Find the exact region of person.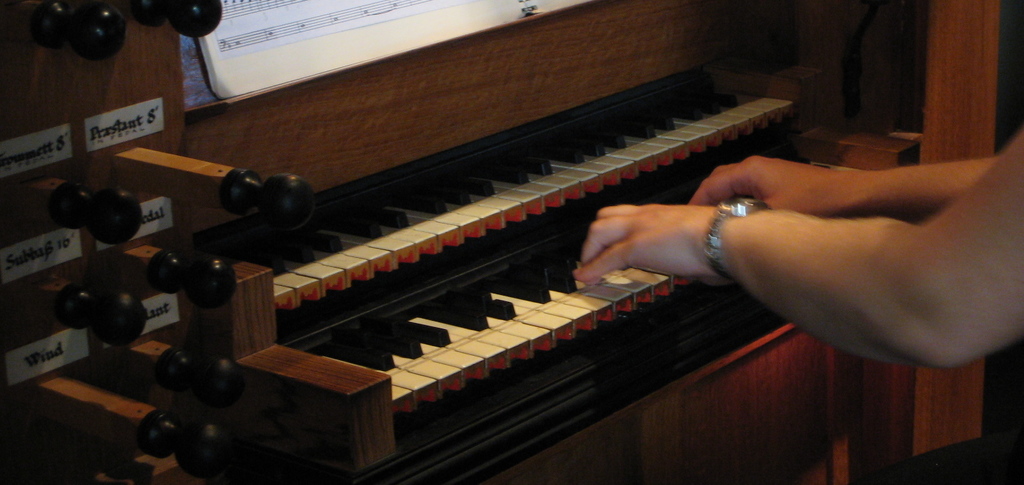
Exact region: rect(567, 126, 1023, 484).
